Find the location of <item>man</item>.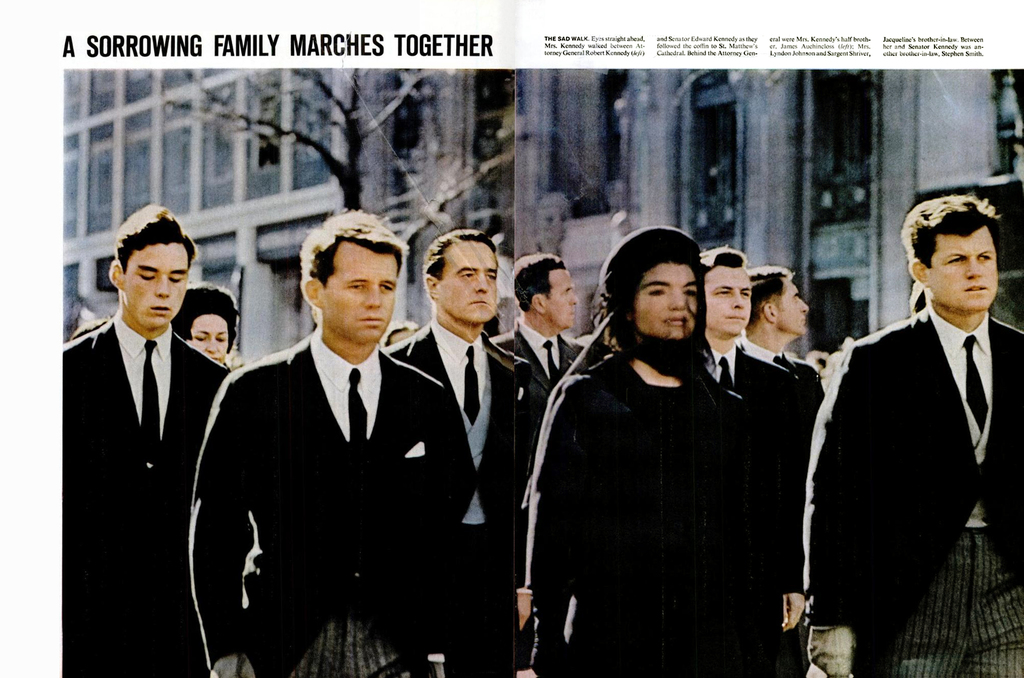
Location: locate(729, 261, 831, 421).
